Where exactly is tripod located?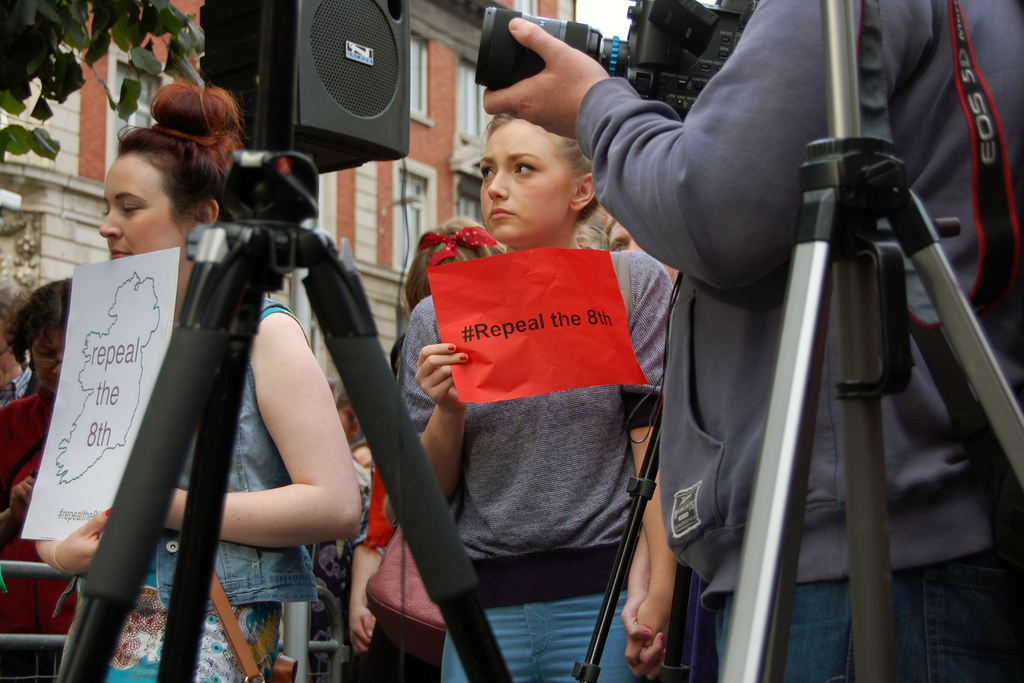
Its bounding box is left=572, top=399, right=665, bottom=682.
